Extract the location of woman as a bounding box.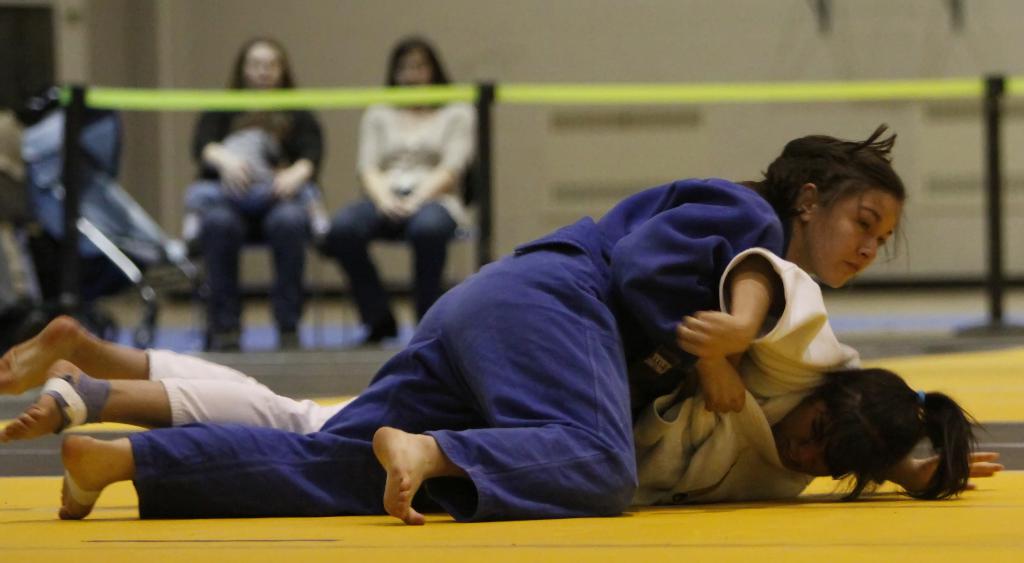
<region>326, 38, 468, 345</region>.
